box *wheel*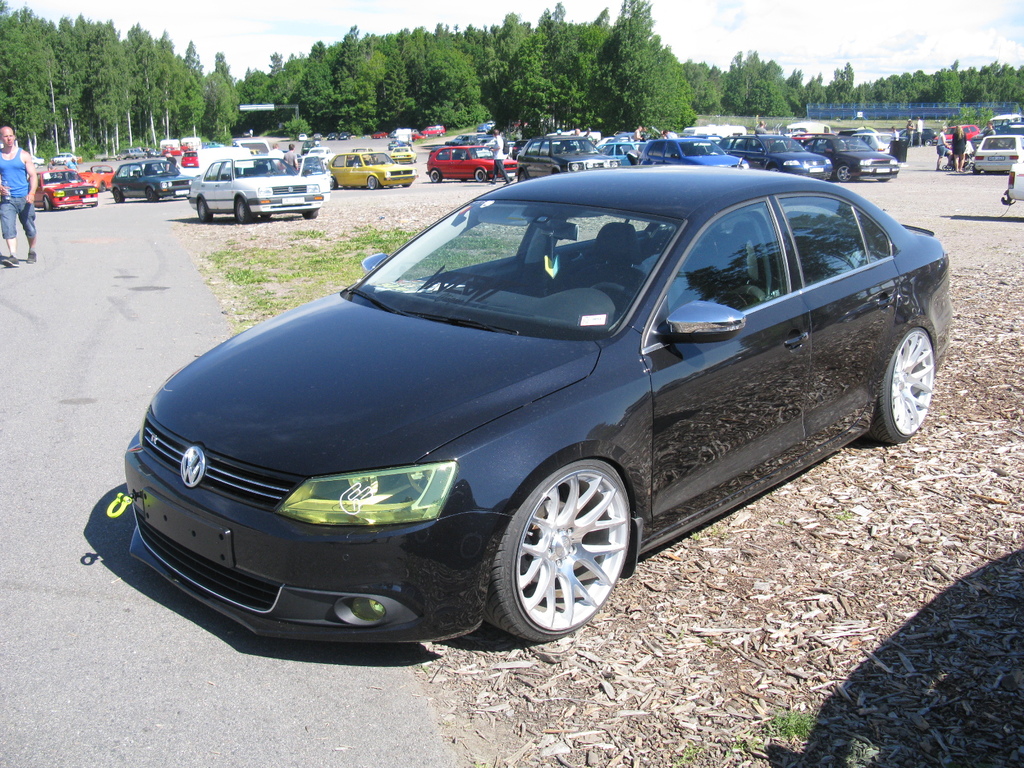
locate(832, 164, 852, 182)
